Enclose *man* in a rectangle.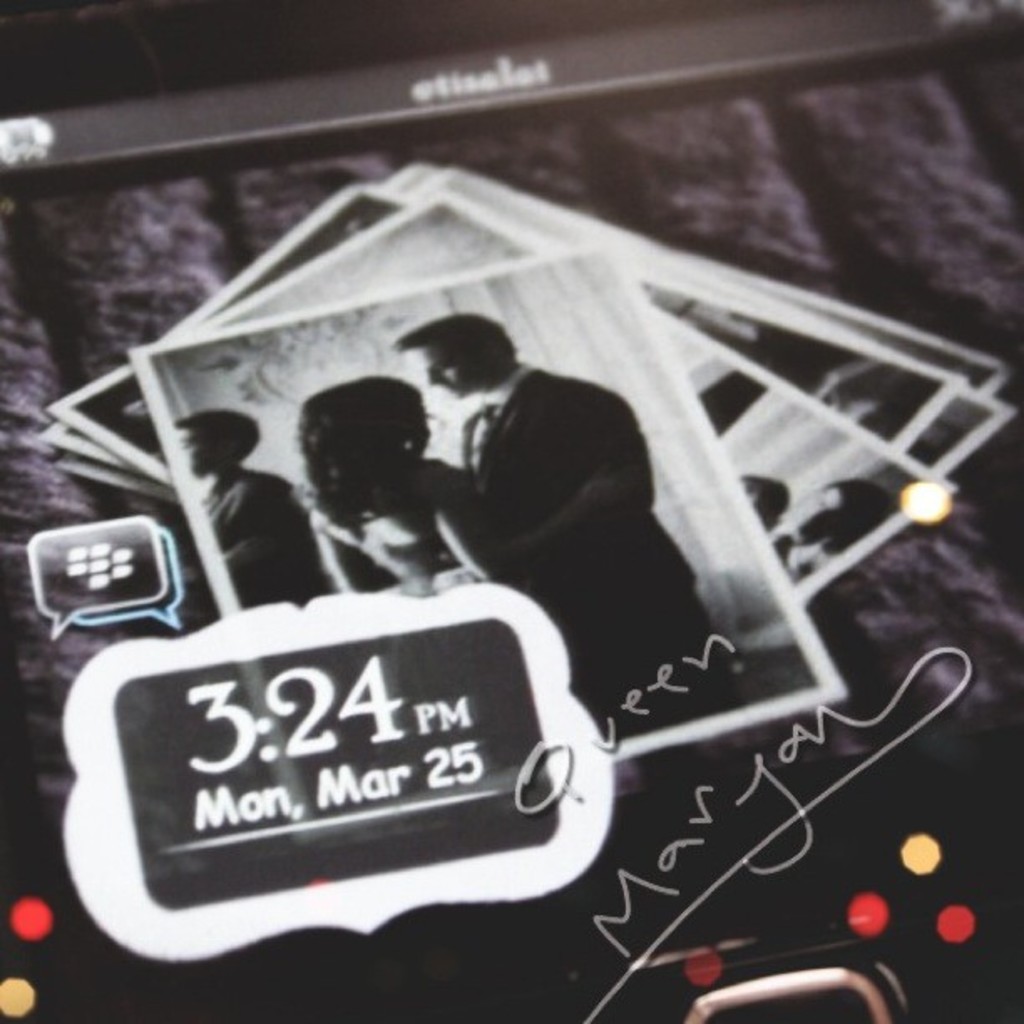
(375,311,708,701).
